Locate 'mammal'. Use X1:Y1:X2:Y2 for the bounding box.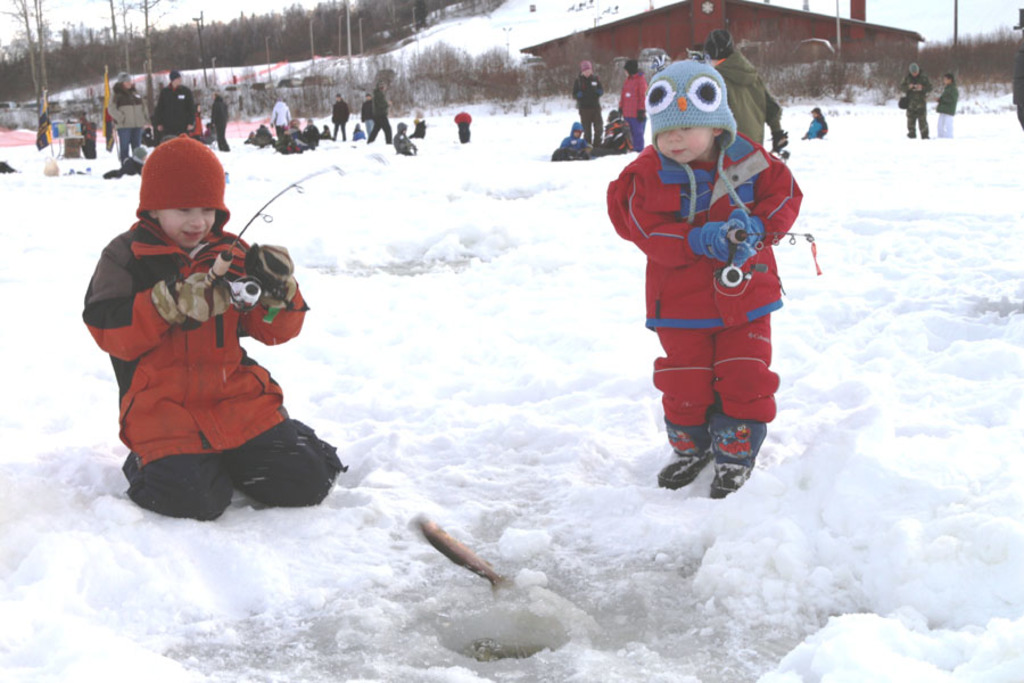
209:88:234:154.
